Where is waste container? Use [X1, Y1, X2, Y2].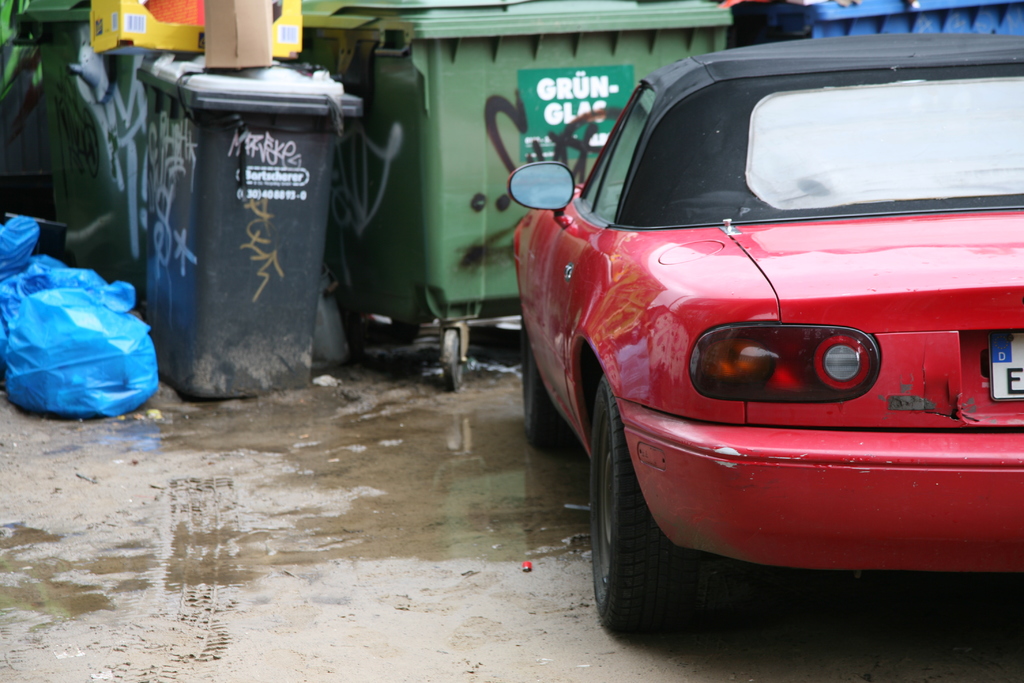
[725, 0, 1023, 42].
